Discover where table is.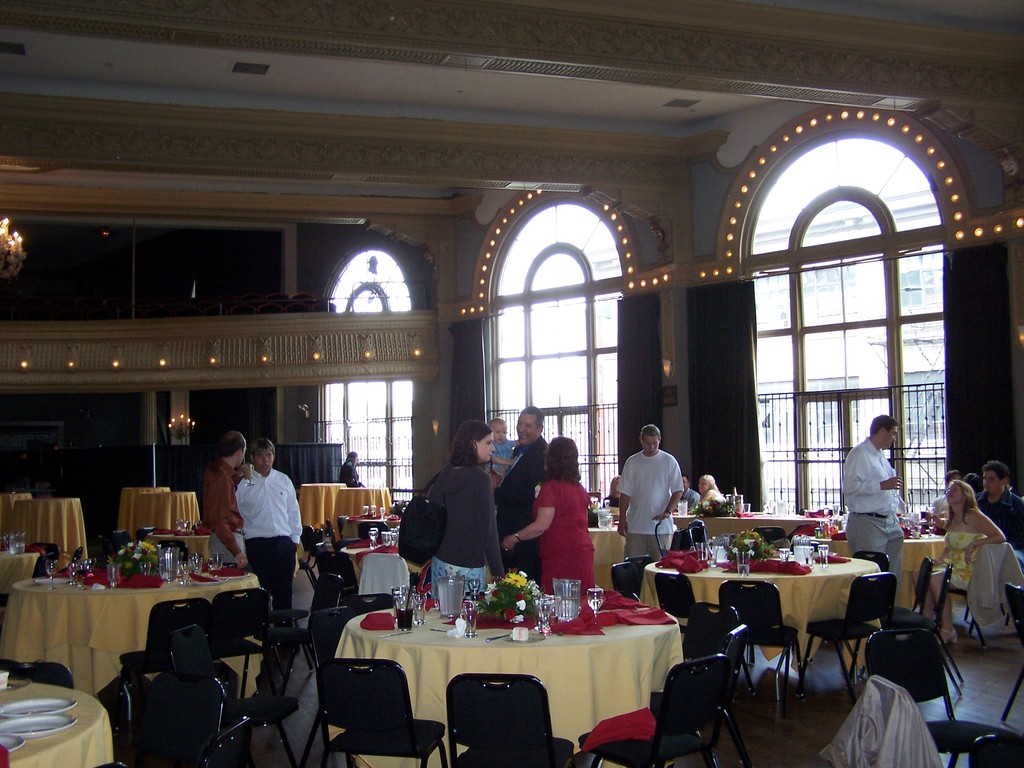
Discovered at 695, 505, 822, 541.
